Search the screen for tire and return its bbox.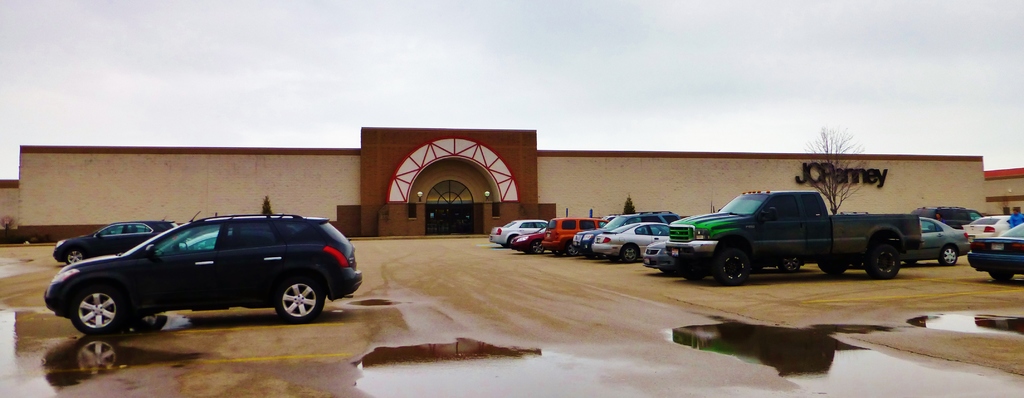
Found: [531,238,544,253].
